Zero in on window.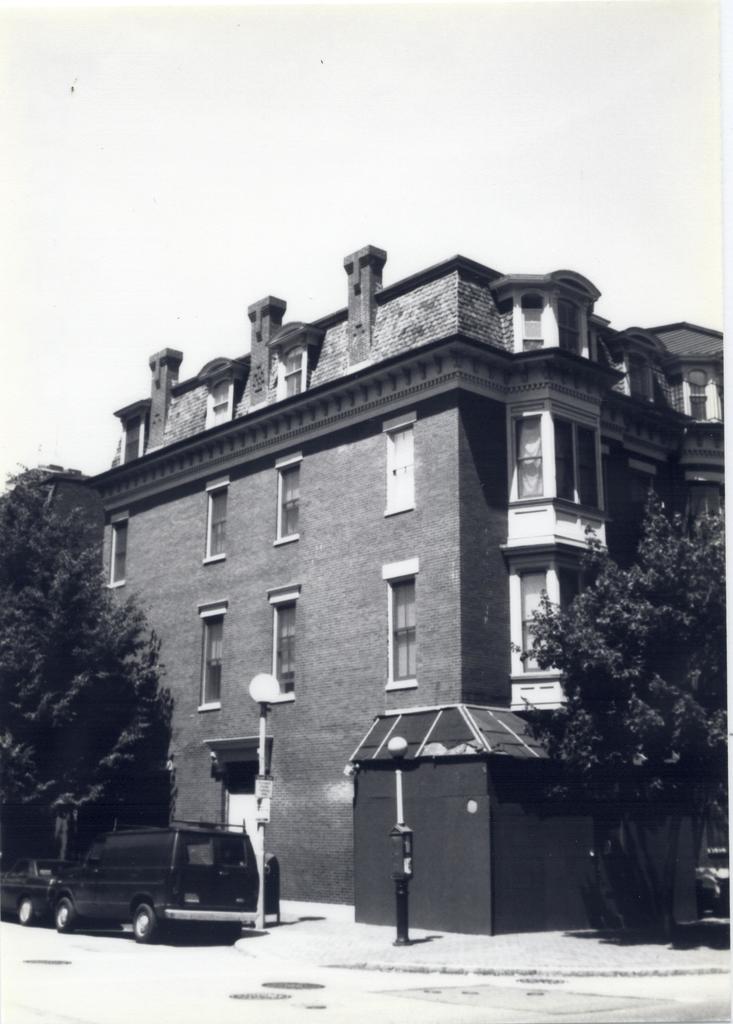
Zeroed in: Rect(522, 413, 551, 497).
